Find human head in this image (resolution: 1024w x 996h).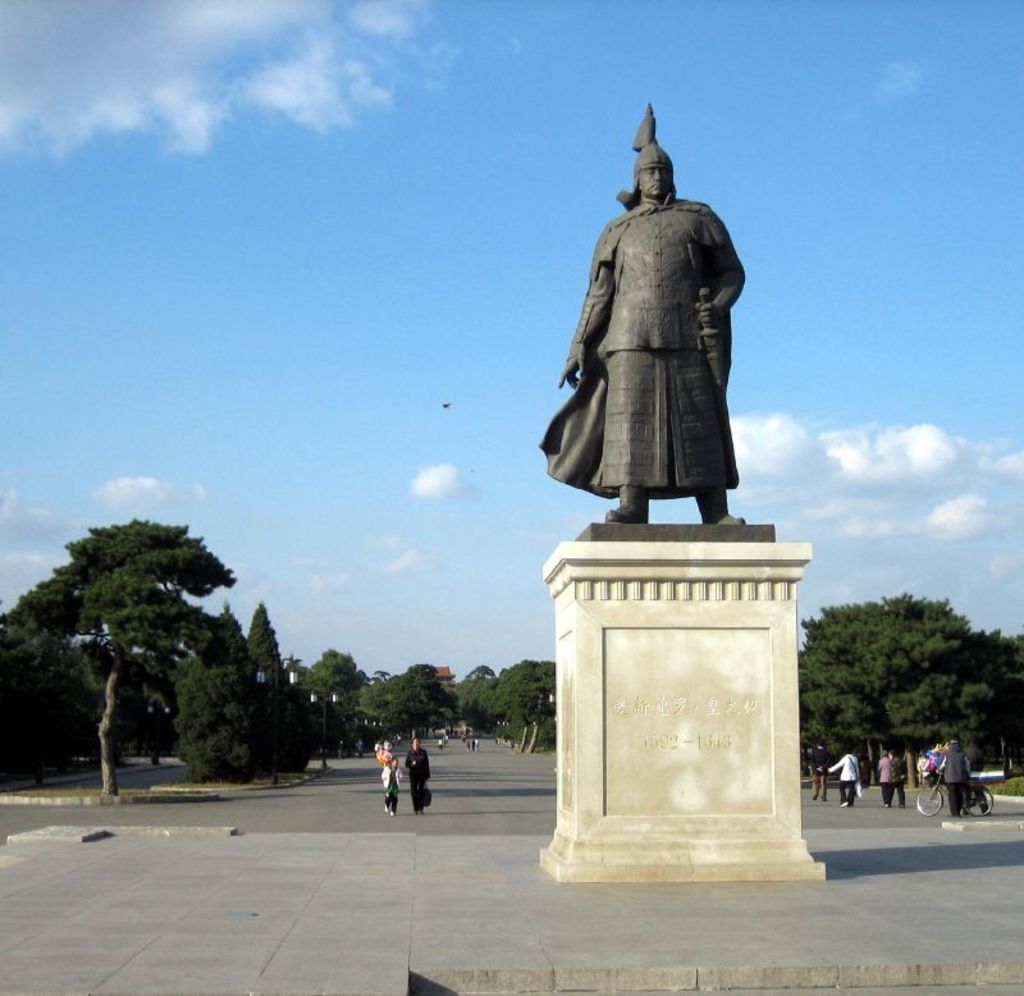
<region>950, 736, 965, 748</region>.
